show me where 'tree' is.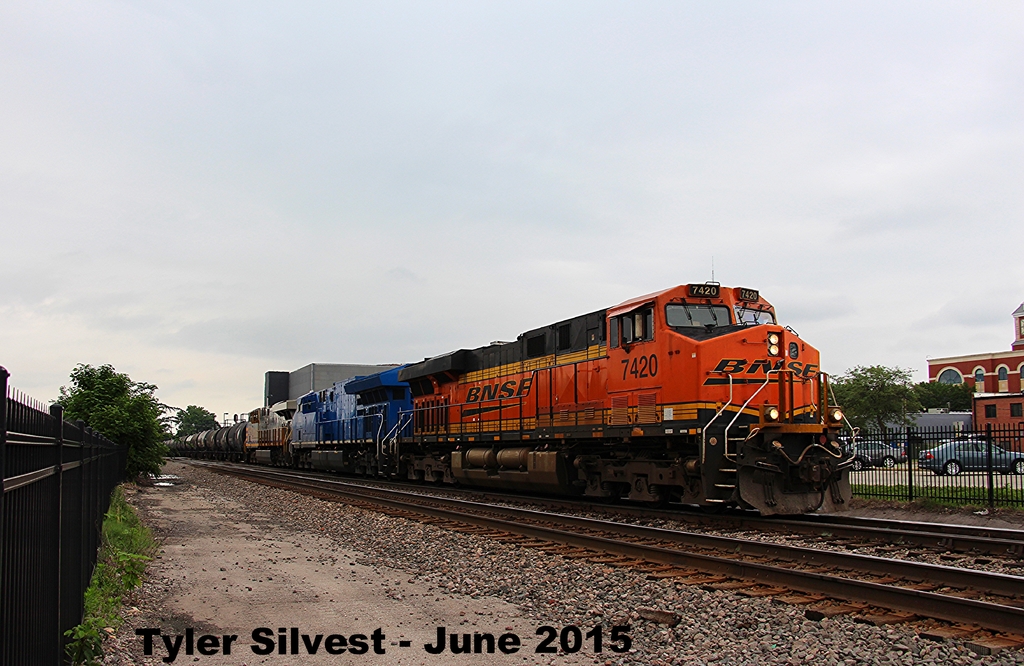
'tree' is at (169,404,225,437).
